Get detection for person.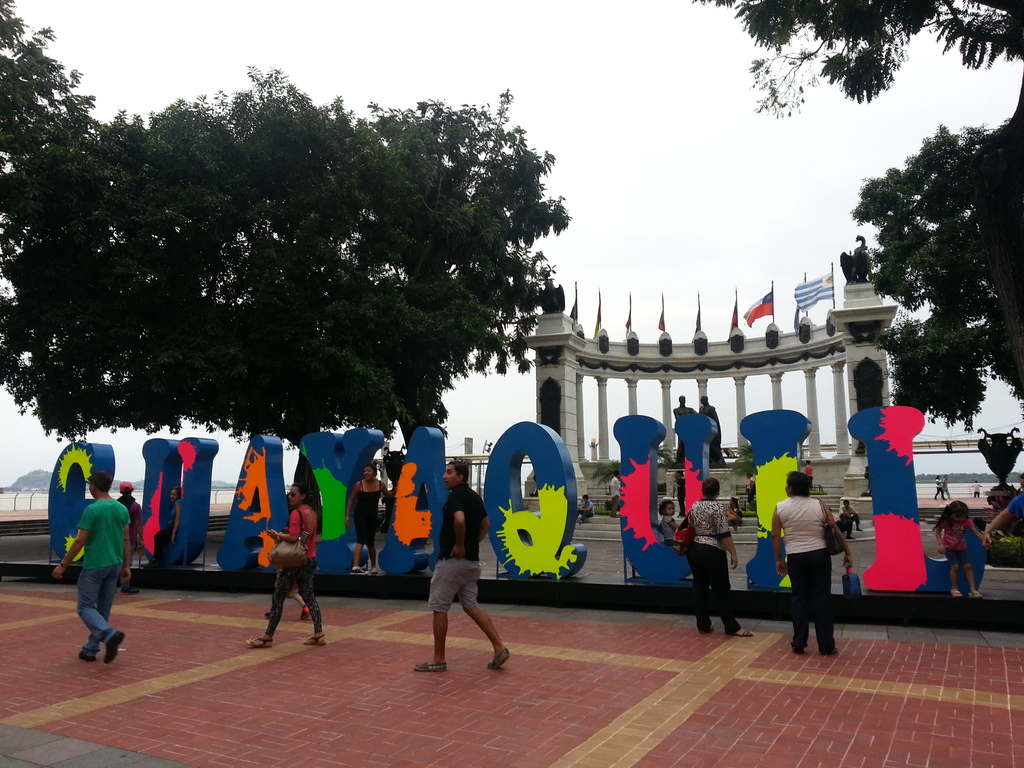
Detection: region(605, 468, 623, 518).
